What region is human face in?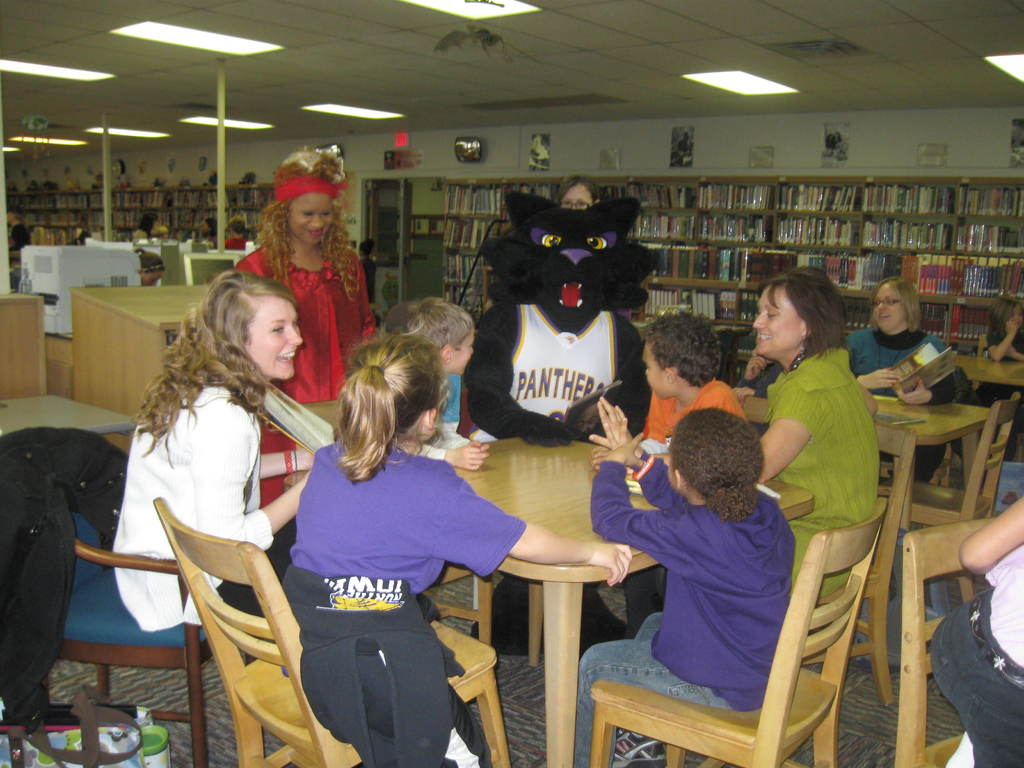
bbox=(250, 299, 301, 380).
